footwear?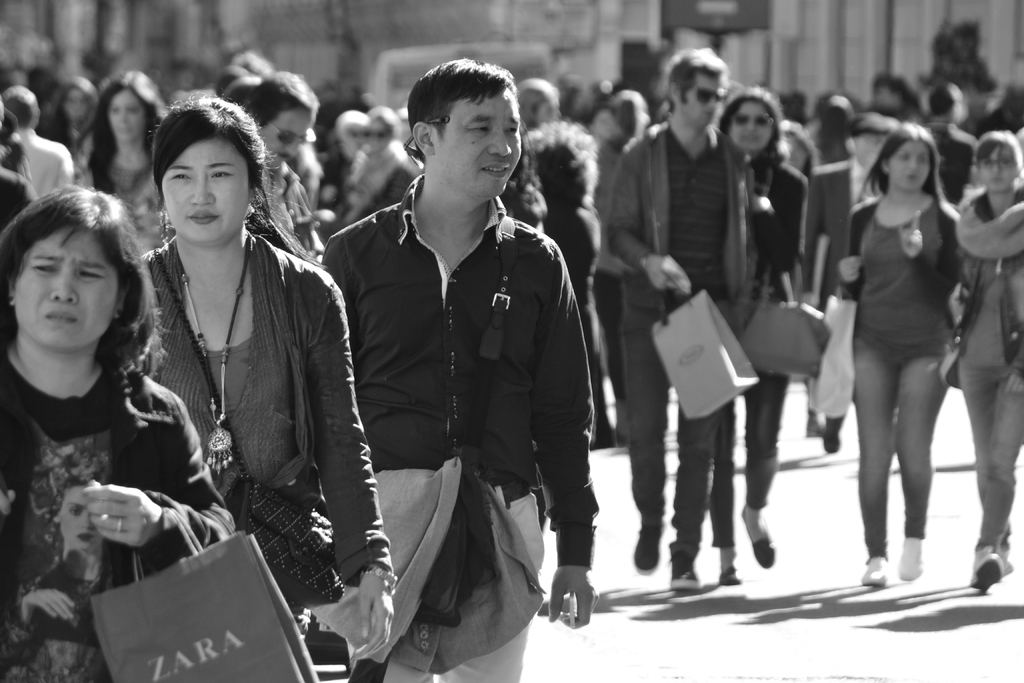
[left=891, top=533, right=921, bottom=582]
